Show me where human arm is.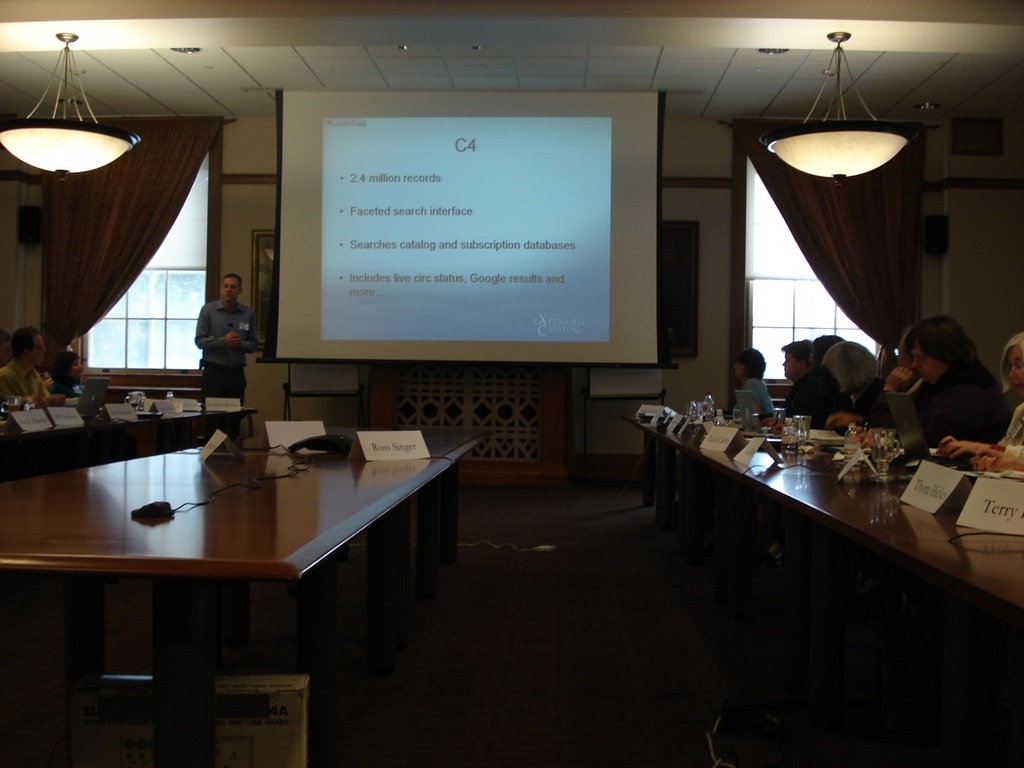
human arm is at l=746, t=382, r=762, b=418.
